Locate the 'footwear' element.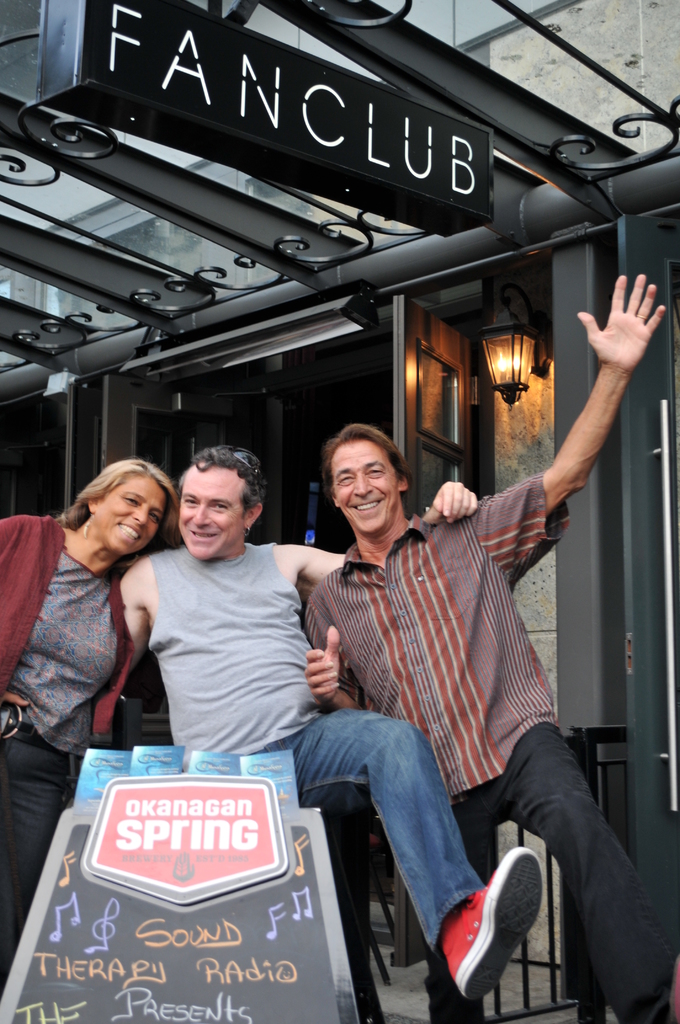
Element bbox: 440,849,548,1001.
